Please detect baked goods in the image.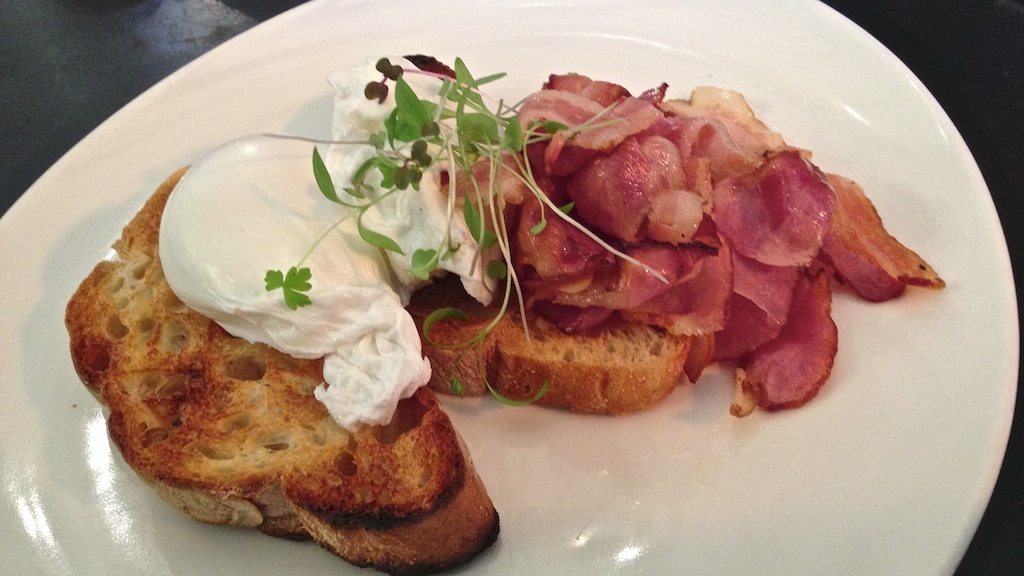
{"left": 116, "top": 83, "right": 856, "bottom": 543}.
